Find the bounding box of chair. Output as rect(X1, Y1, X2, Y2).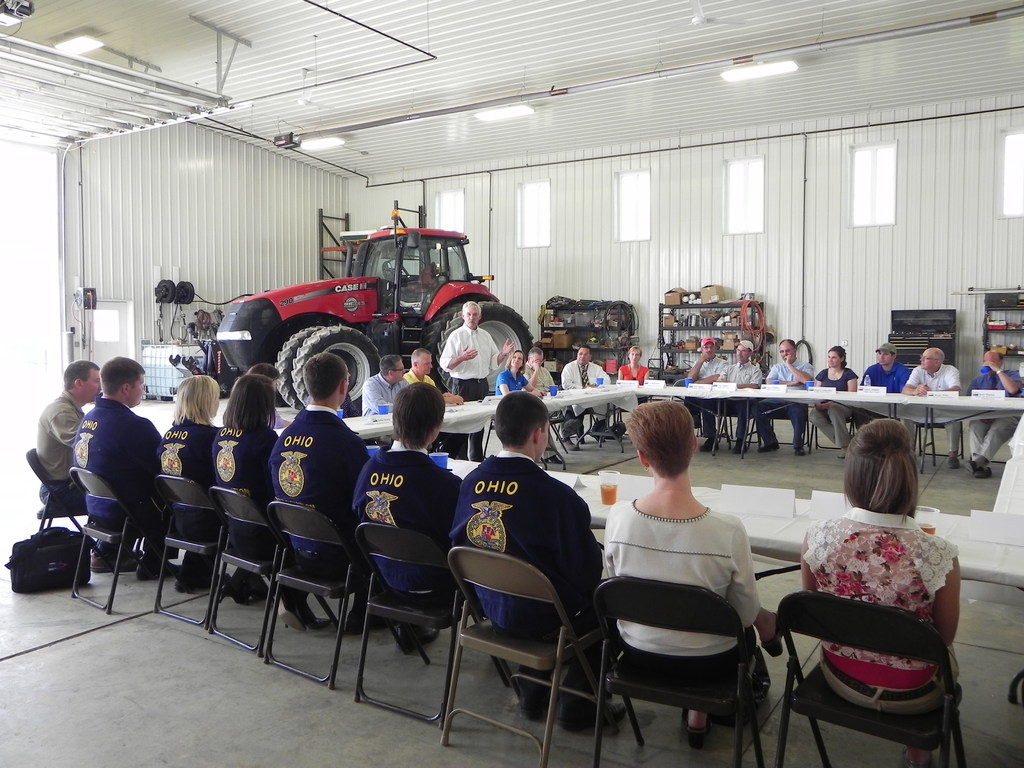
rect(814, 407, 857, 452).
